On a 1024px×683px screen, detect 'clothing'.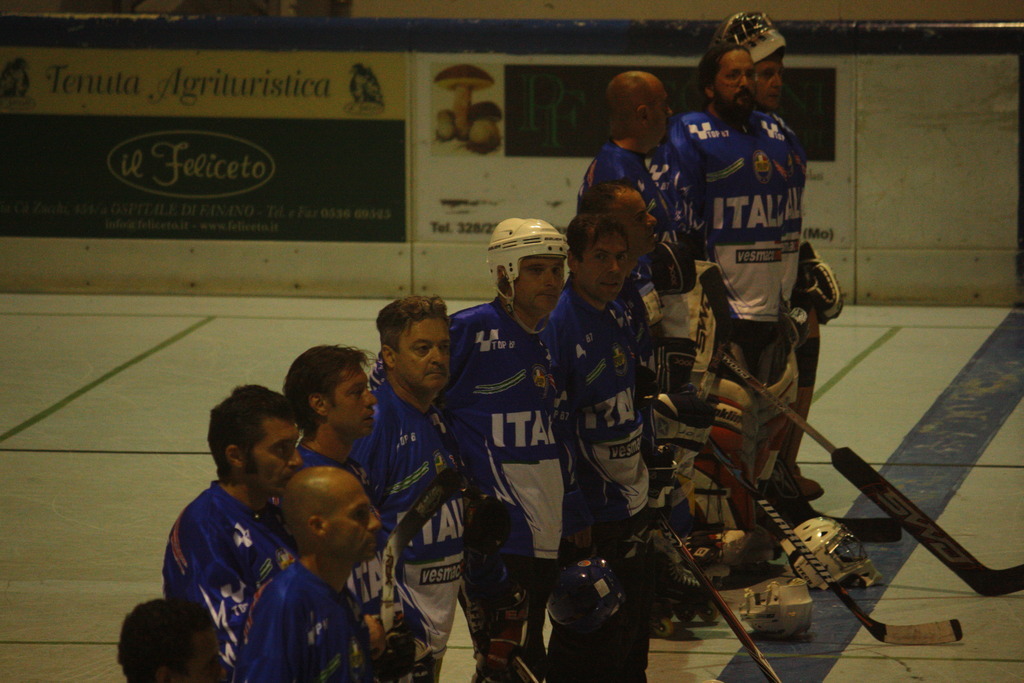
(left=679, top=102, right=782, bottom=391).
